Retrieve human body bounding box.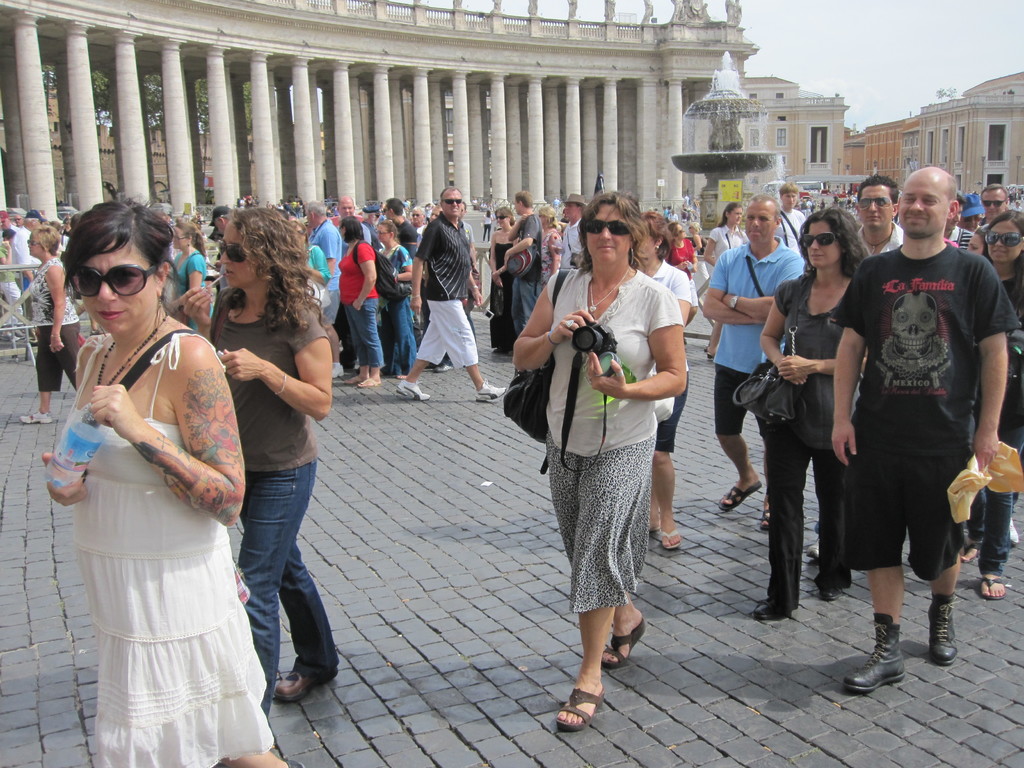
Bounding box: 17,252,82,424.
